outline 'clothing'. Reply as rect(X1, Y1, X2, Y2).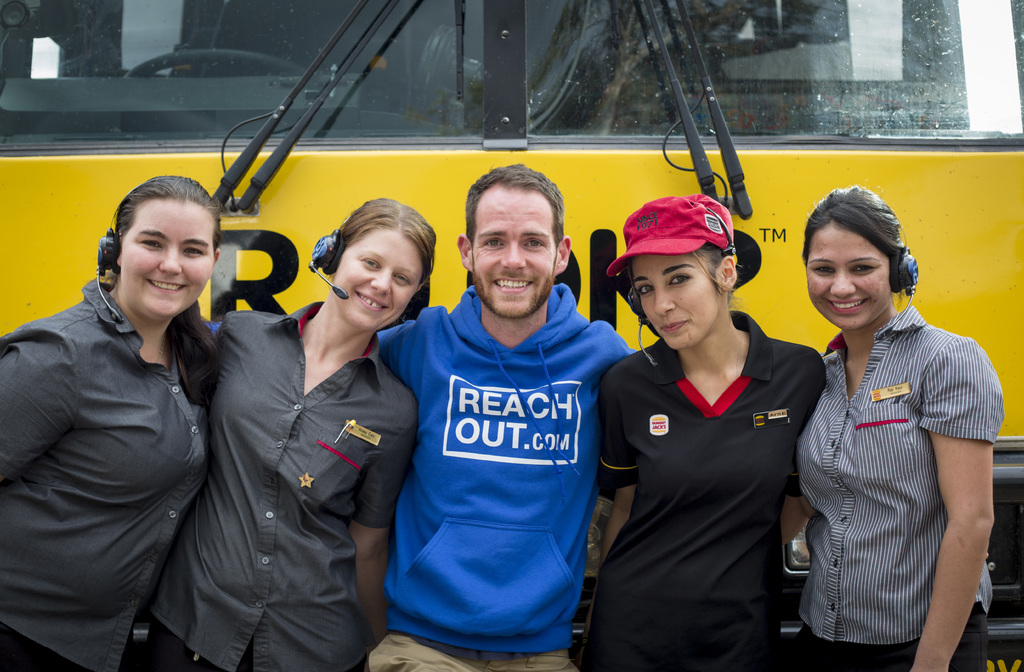
rect(198, 291, 422, 671).
